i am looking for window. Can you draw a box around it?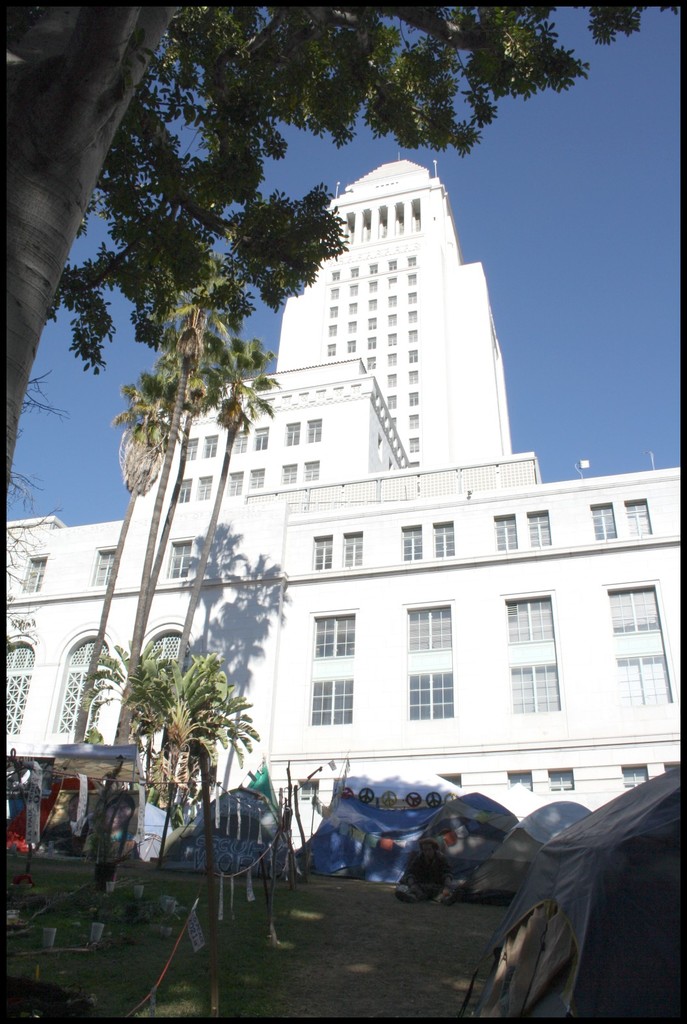
Sure, the bounding box is region(620, 766, 649, 783).
